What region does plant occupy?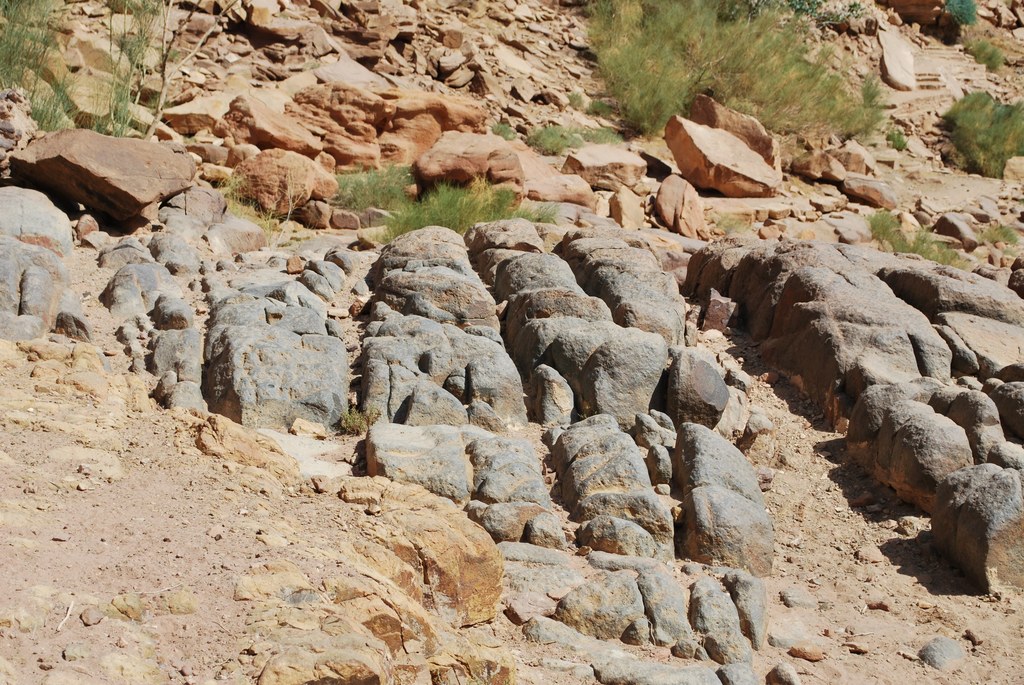
box=[862, 203, 897, 241].
